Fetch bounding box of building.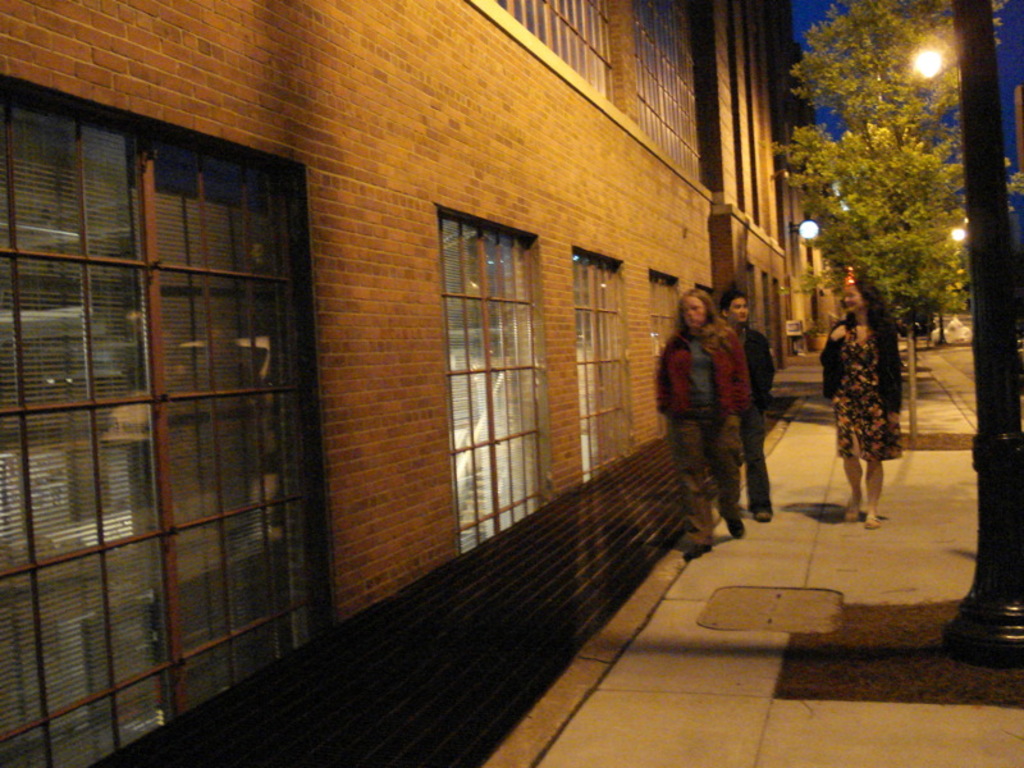
Bbox: [x1=772, y1=8, x2=841, y2=358].
